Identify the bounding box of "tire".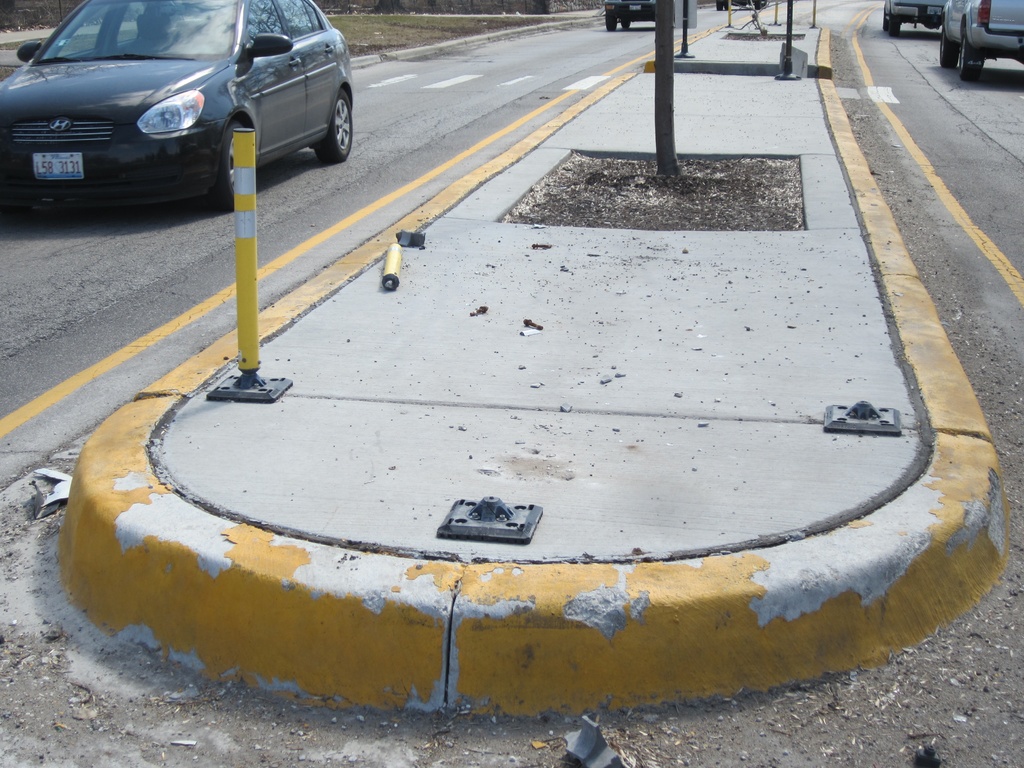
x1=890 y1=13 x2=900 y2=36.
